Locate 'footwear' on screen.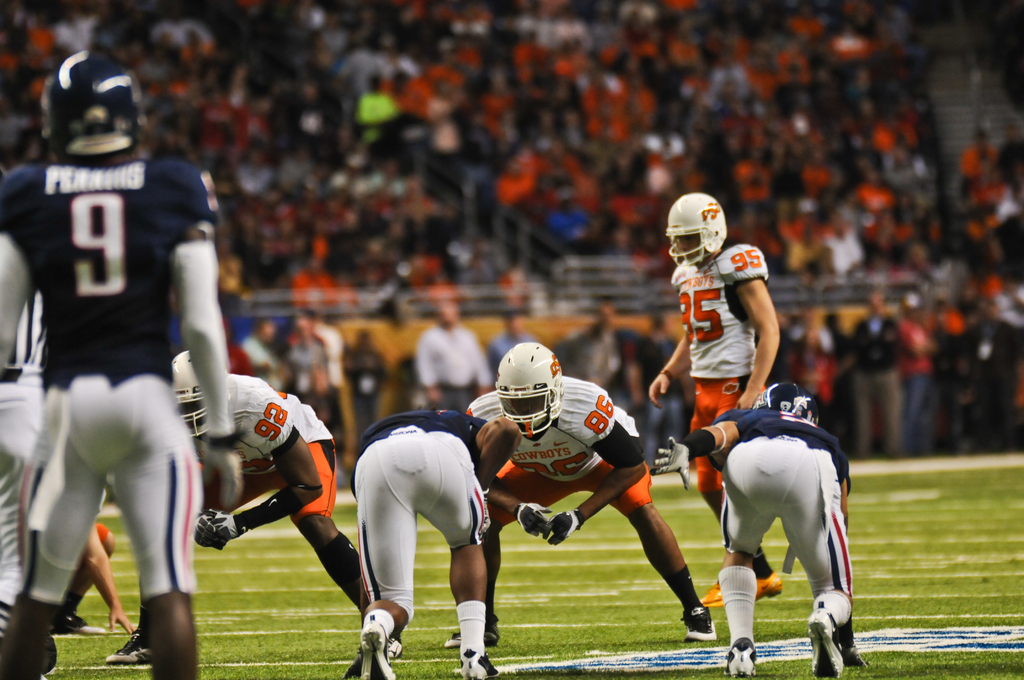
On screen at bbox=(366, 619, 396, 679).
